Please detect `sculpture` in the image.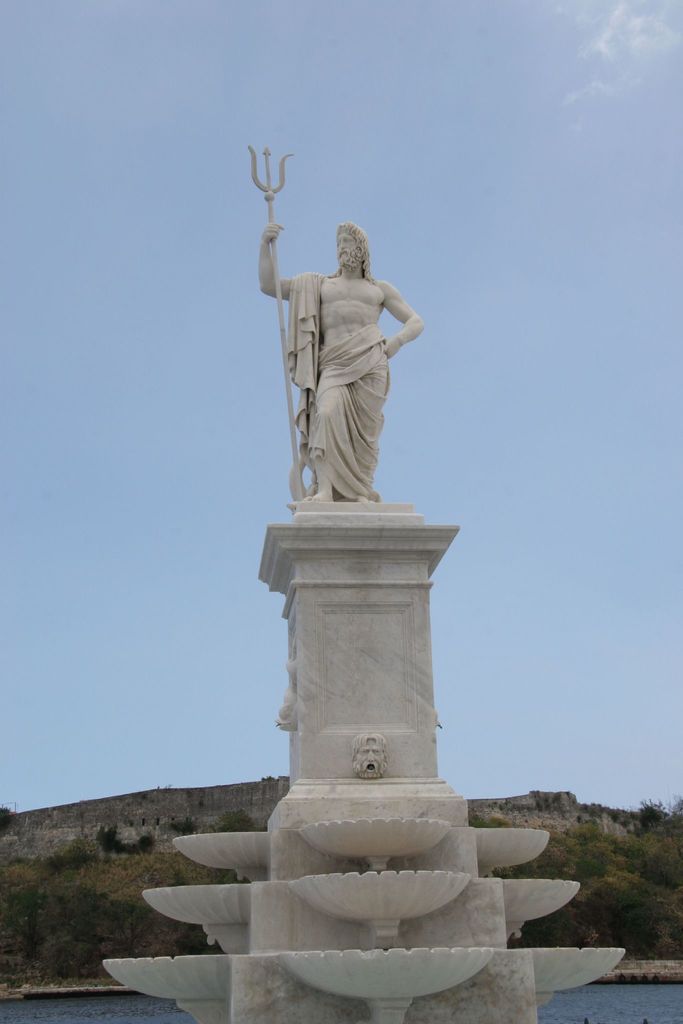
{"x1": 265, "y1": 212, "x2": 432, "y2": 503}.
